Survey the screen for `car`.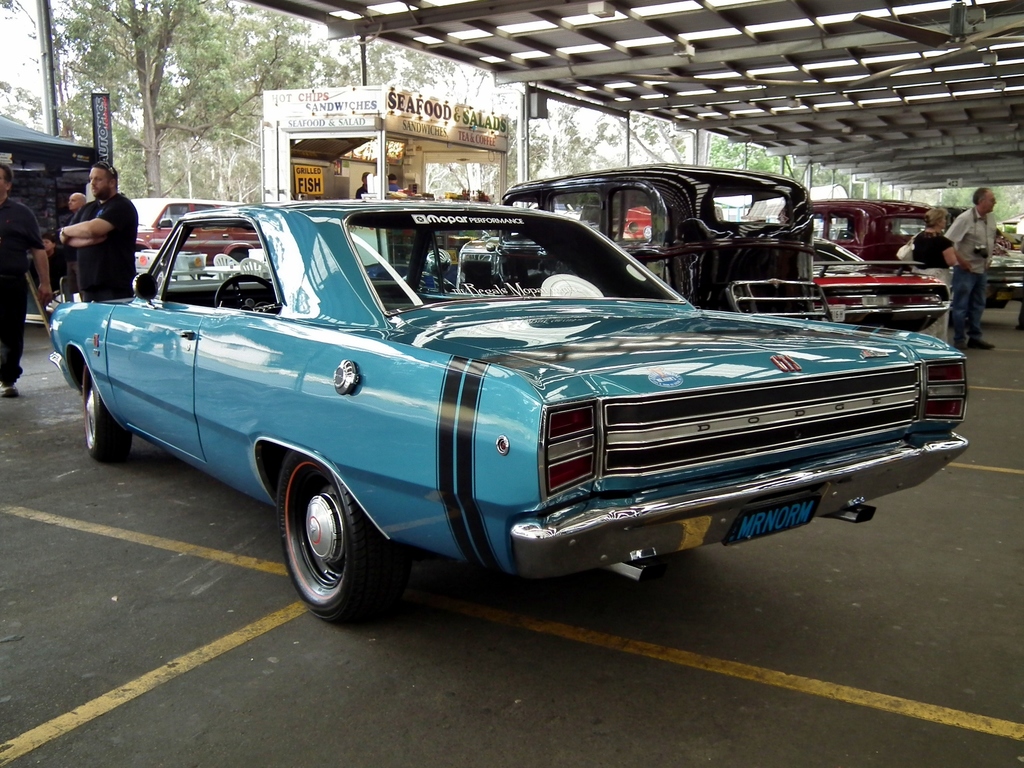
Survey found: x1=45 y1=196 x2=972 y2=622.
